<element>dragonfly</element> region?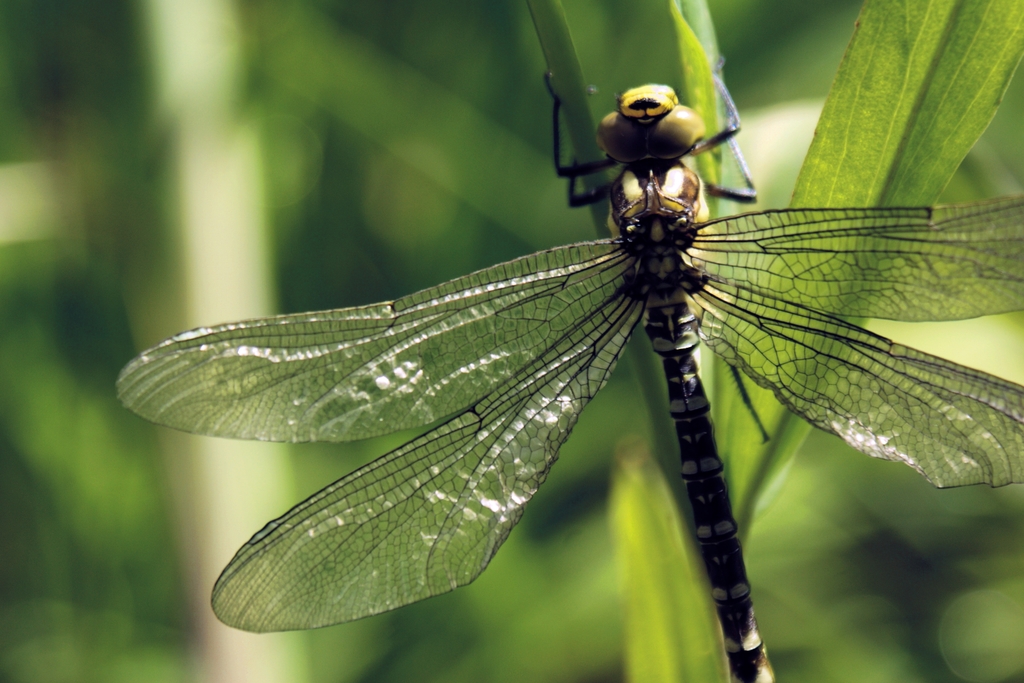
box=[116, 68, 1023, 682]
